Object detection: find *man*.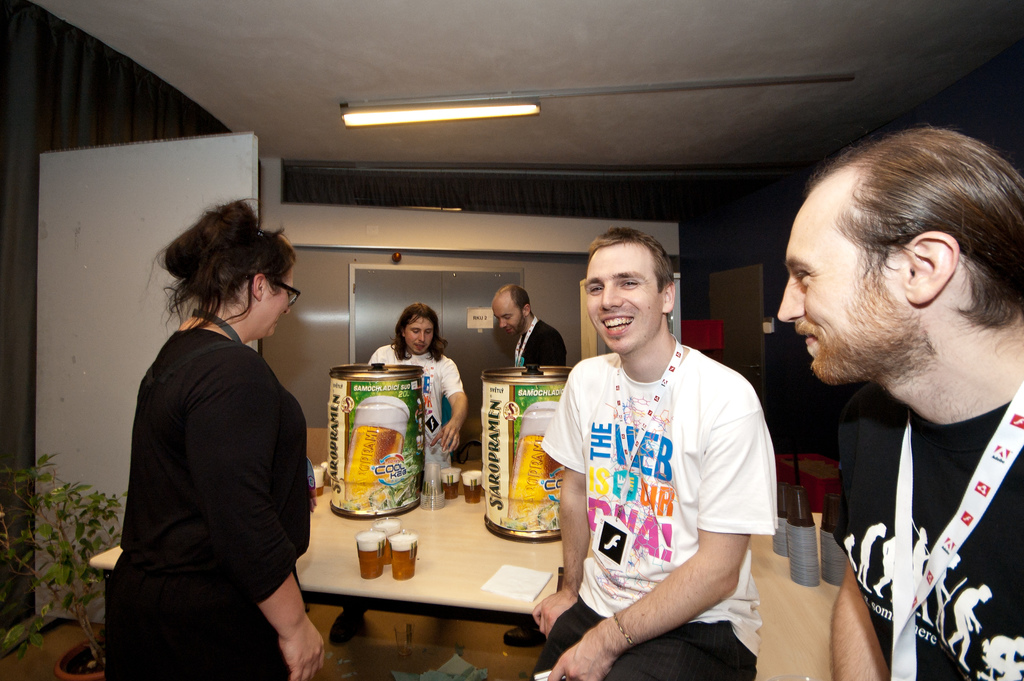
crop(519, 222, 785, 680).
